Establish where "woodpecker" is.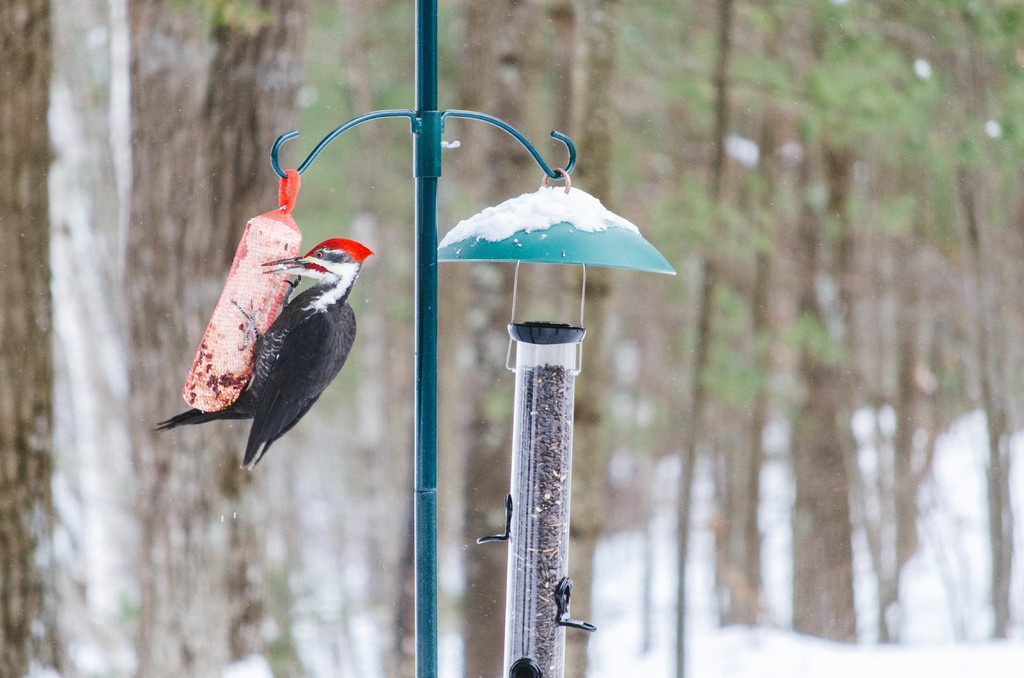
Established at locate(151, 234, 375, 470).
